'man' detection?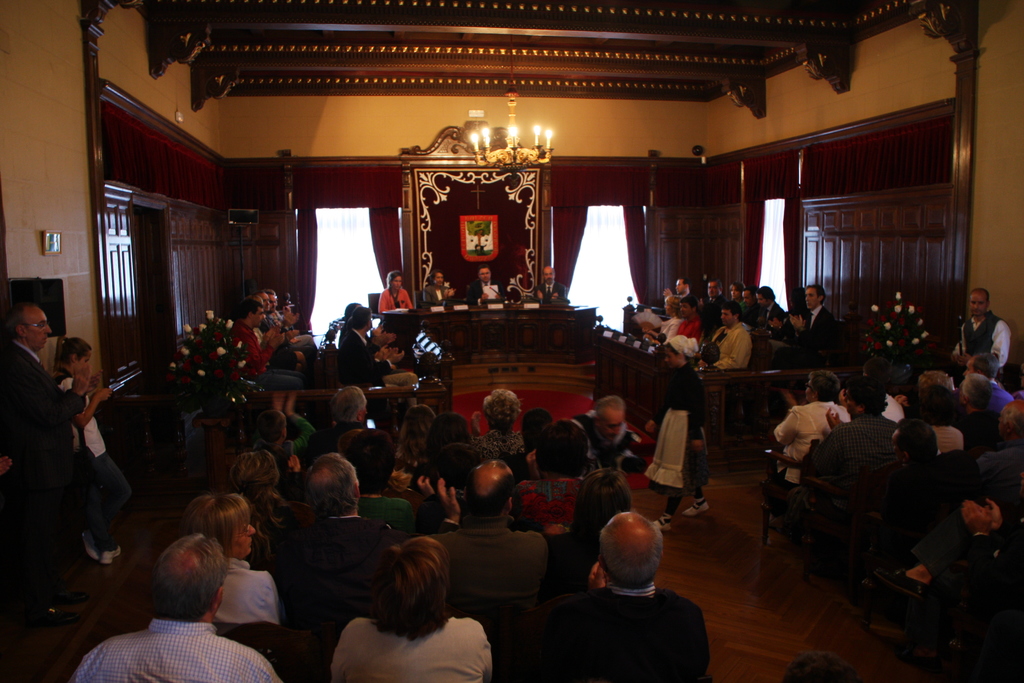
527:258:570:304
